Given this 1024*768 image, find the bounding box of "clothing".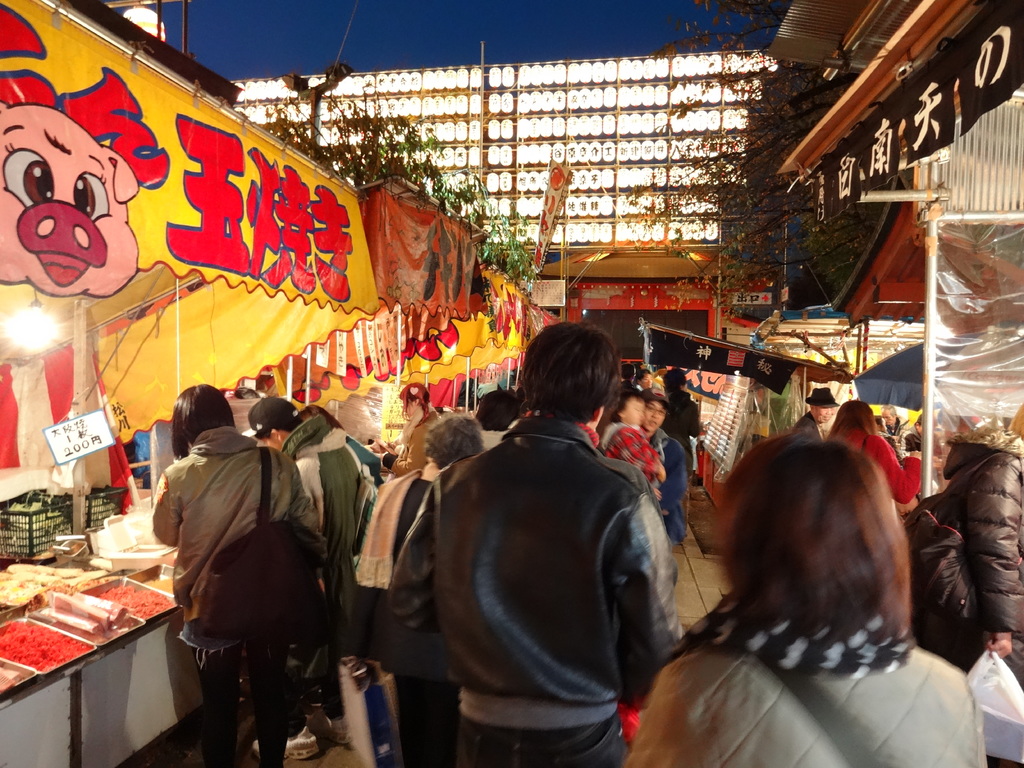
820/426/924/508.
